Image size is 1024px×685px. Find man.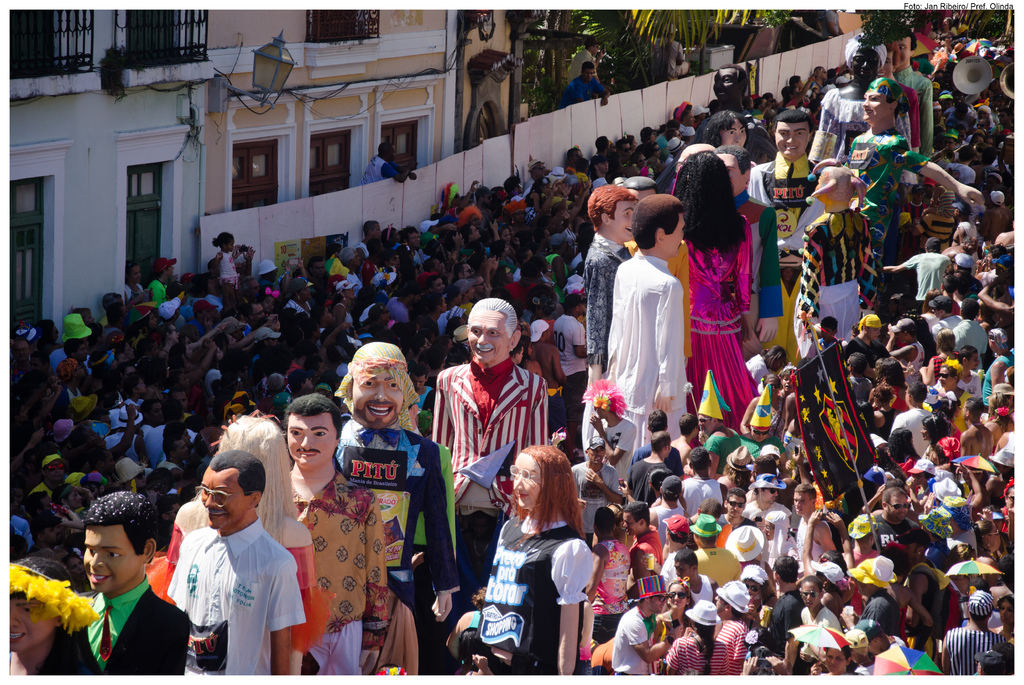
(675, 144, 717, 178).
